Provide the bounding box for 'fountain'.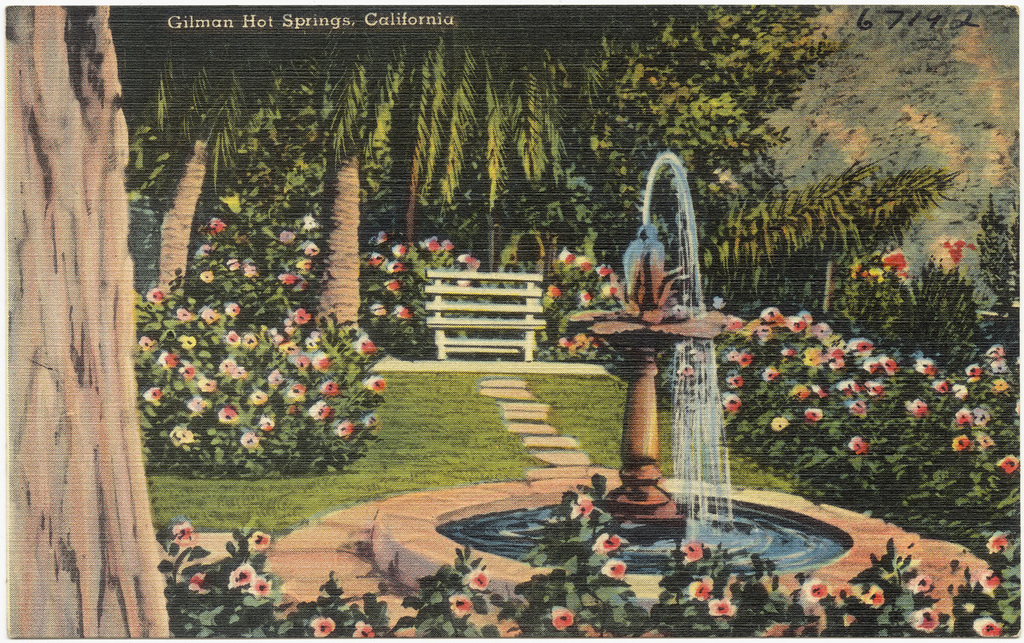
{"left": 550, "top": 132, "right": 789, "bottom": 565}.
